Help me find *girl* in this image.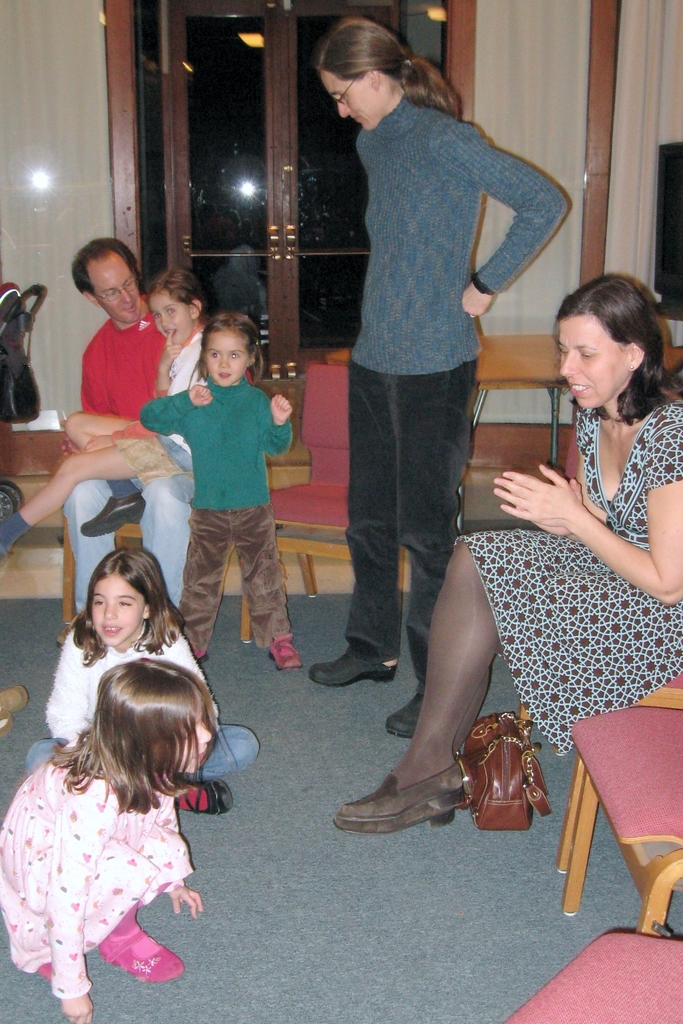
Found it: x1=26, y1=545, x2=258, y2=816.
